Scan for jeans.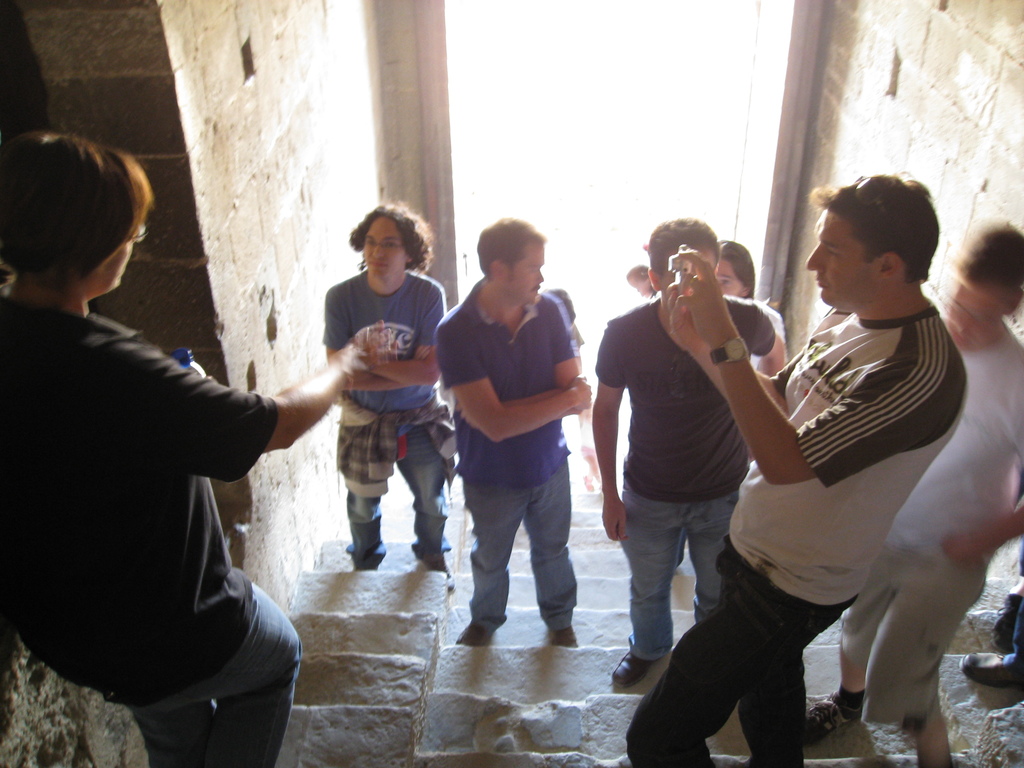
Scan result: (464,462,584,633).
